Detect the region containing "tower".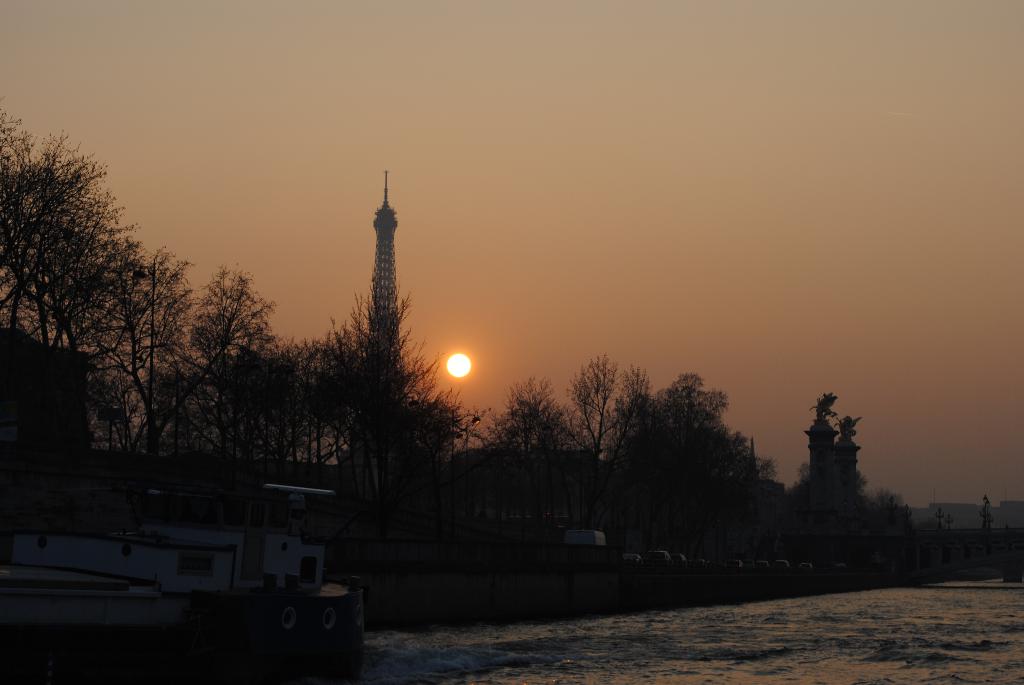
BBox(371, 170, 404, 374).
